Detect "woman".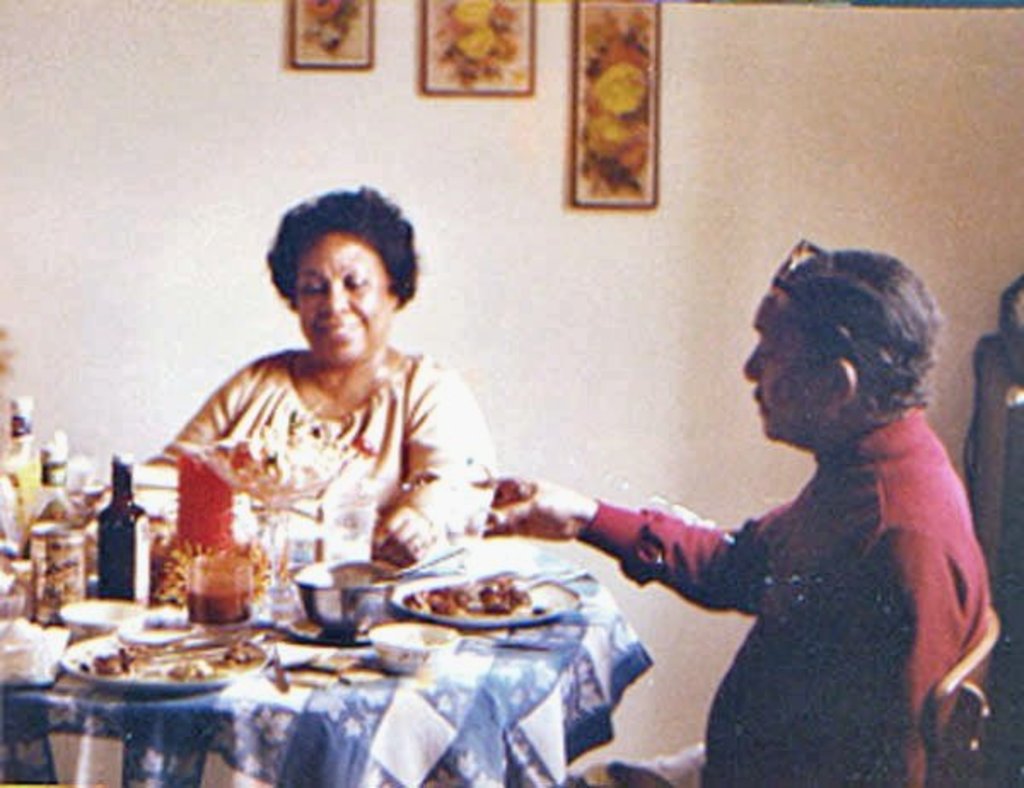
Detected at x1=137, y1=203, x2=517, y2=650.
